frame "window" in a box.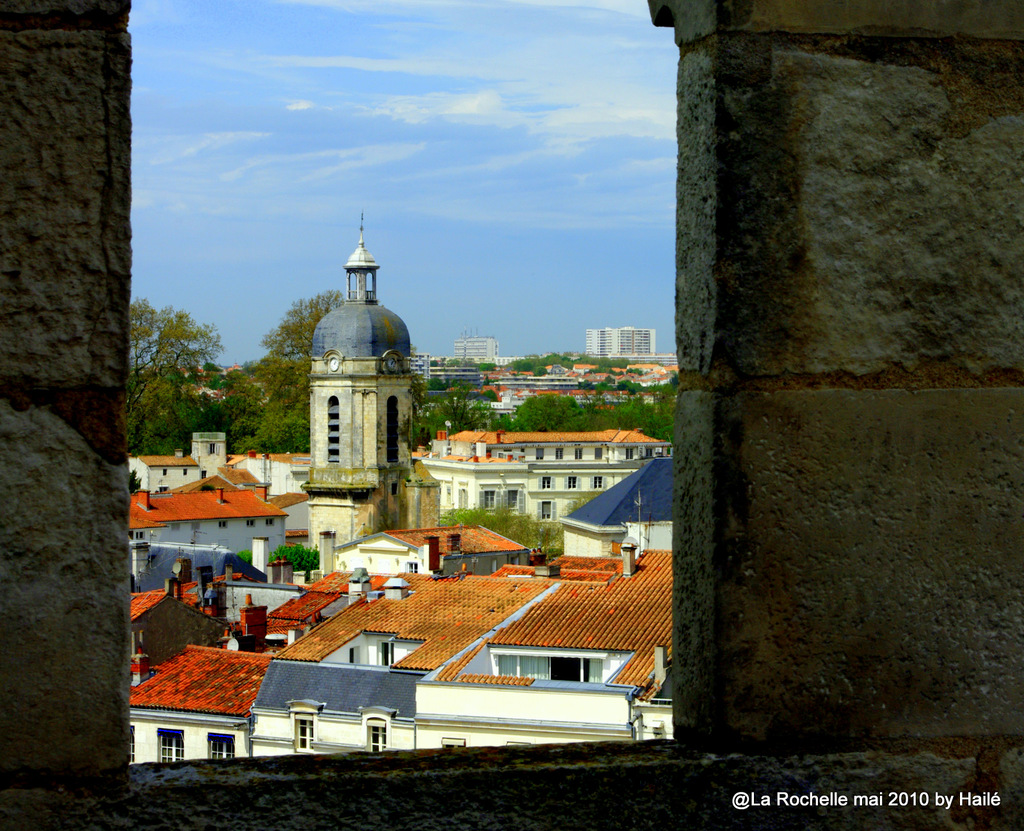
region(501, 492, 525, 515).
